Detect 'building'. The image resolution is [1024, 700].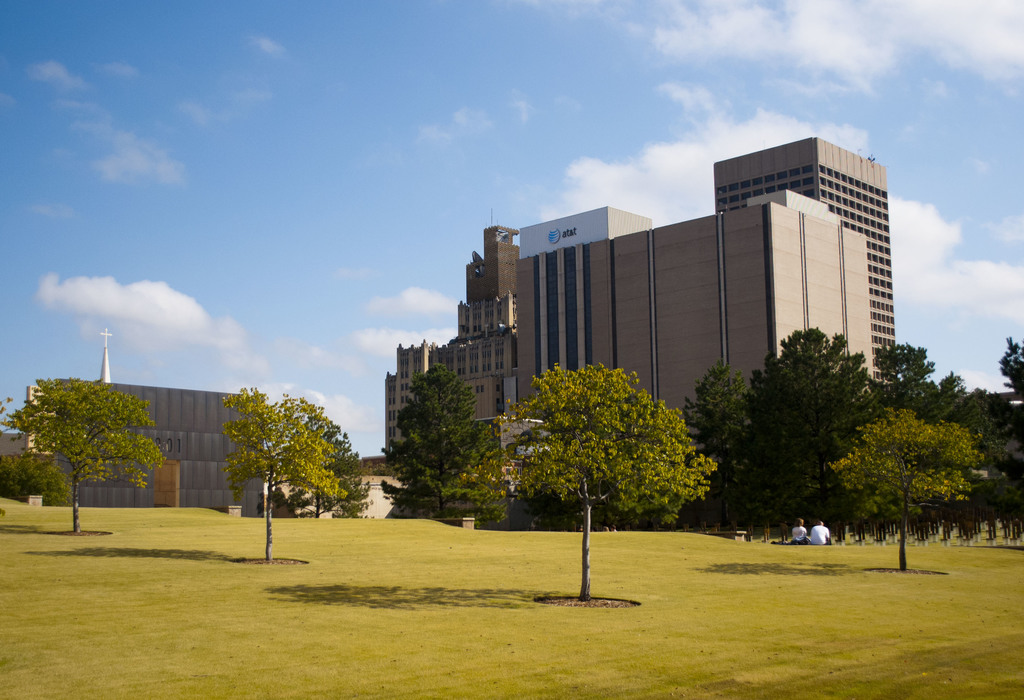
crop(516, 187, 878, 458).
